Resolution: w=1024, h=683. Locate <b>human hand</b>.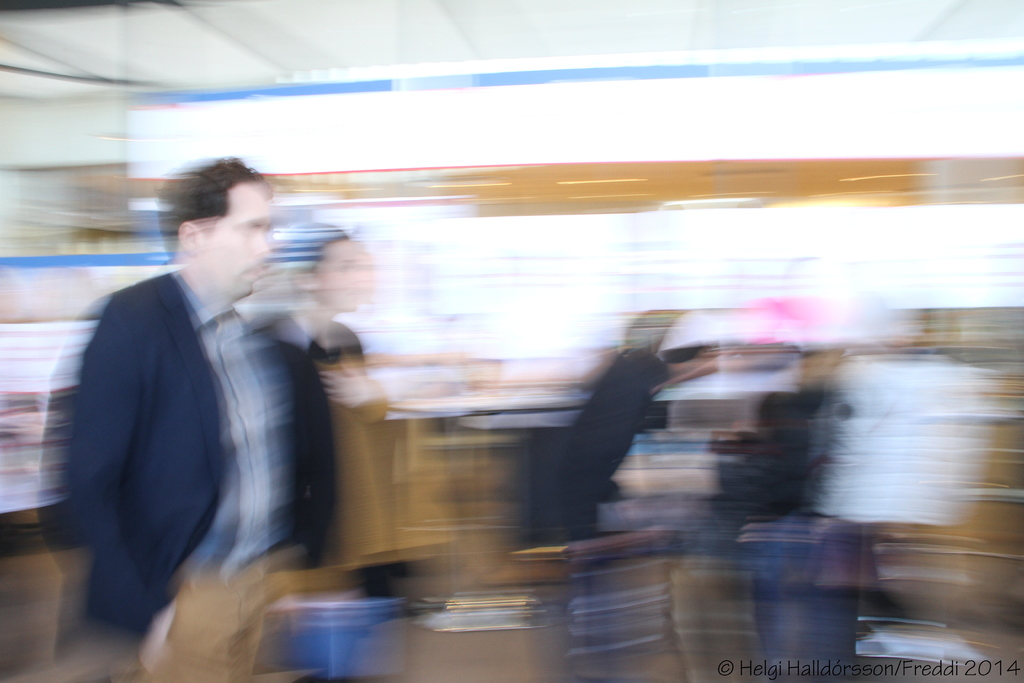
<box>321,357,379,407</box>.
